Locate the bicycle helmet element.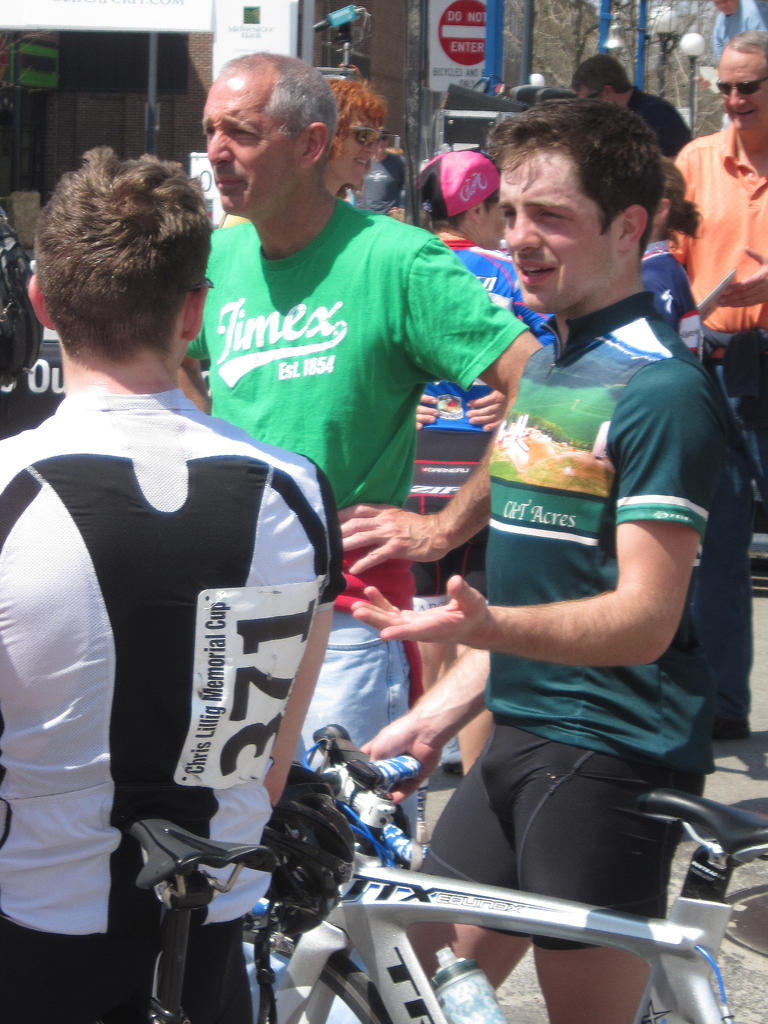
Element bbox: bbox=[255, 762, 355, 1023].
